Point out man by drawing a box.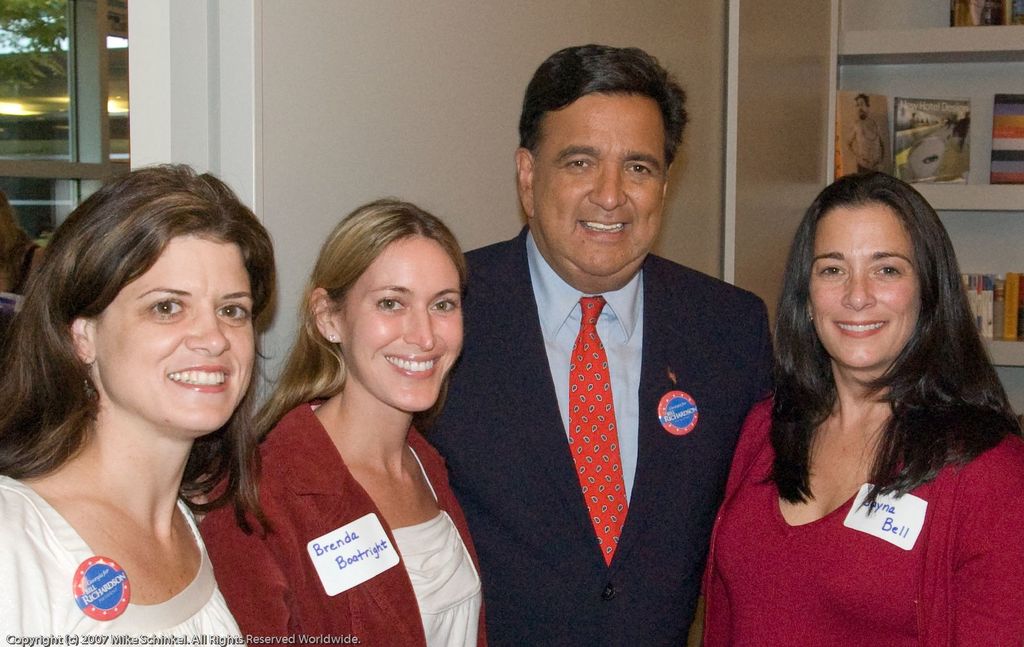
locate(443, 70, 781, 636).
